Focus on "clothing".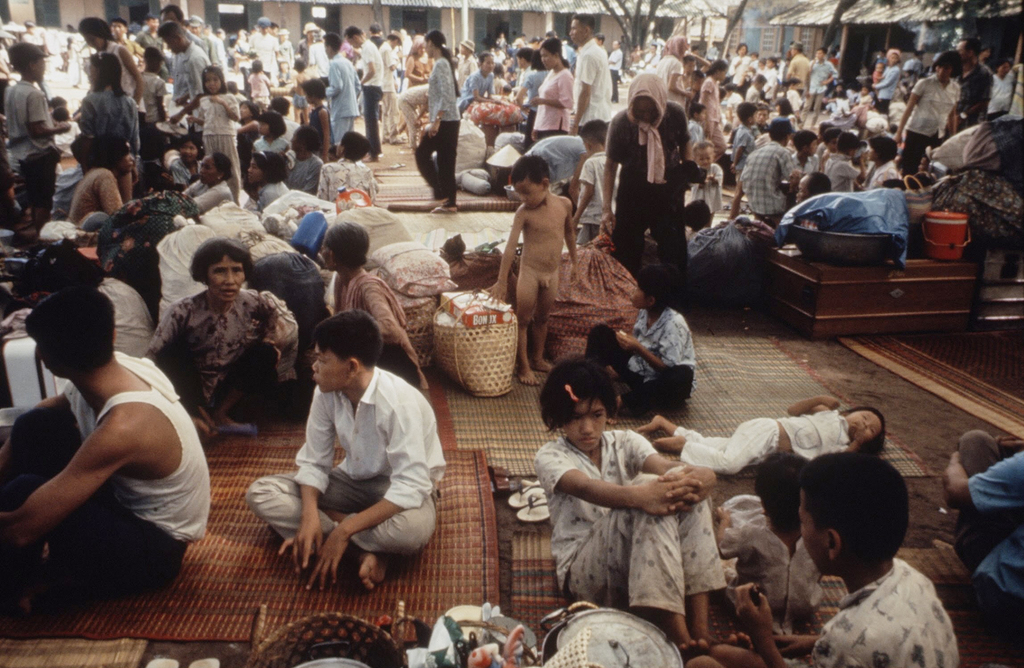
Focused at crop(10, 336, 211, 616).
